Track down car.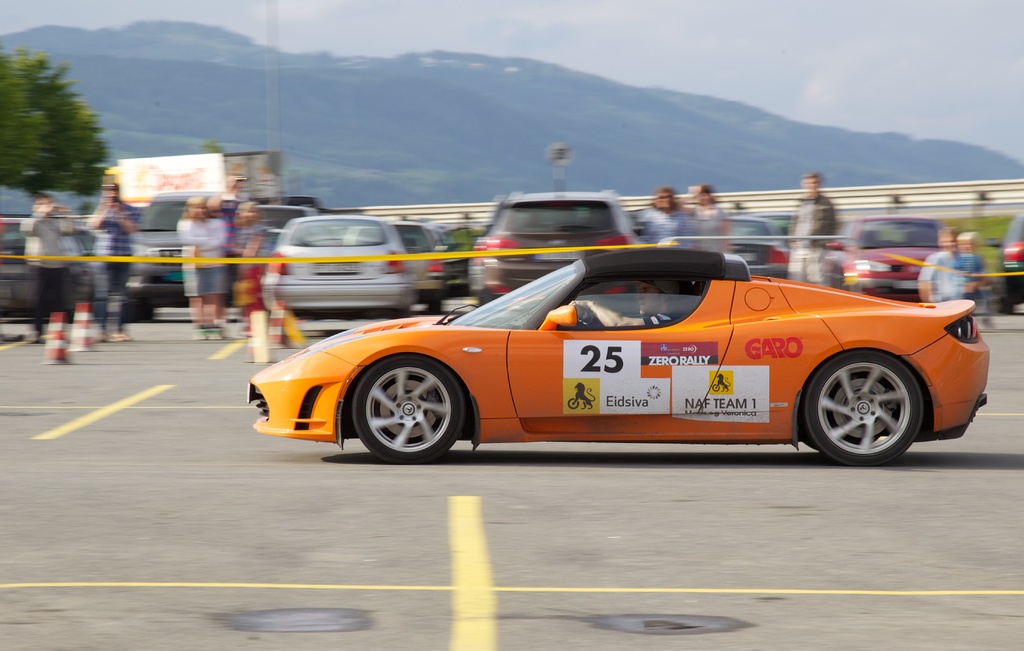
Tracked to (left=396, top=223, right=476, bottom=305).
